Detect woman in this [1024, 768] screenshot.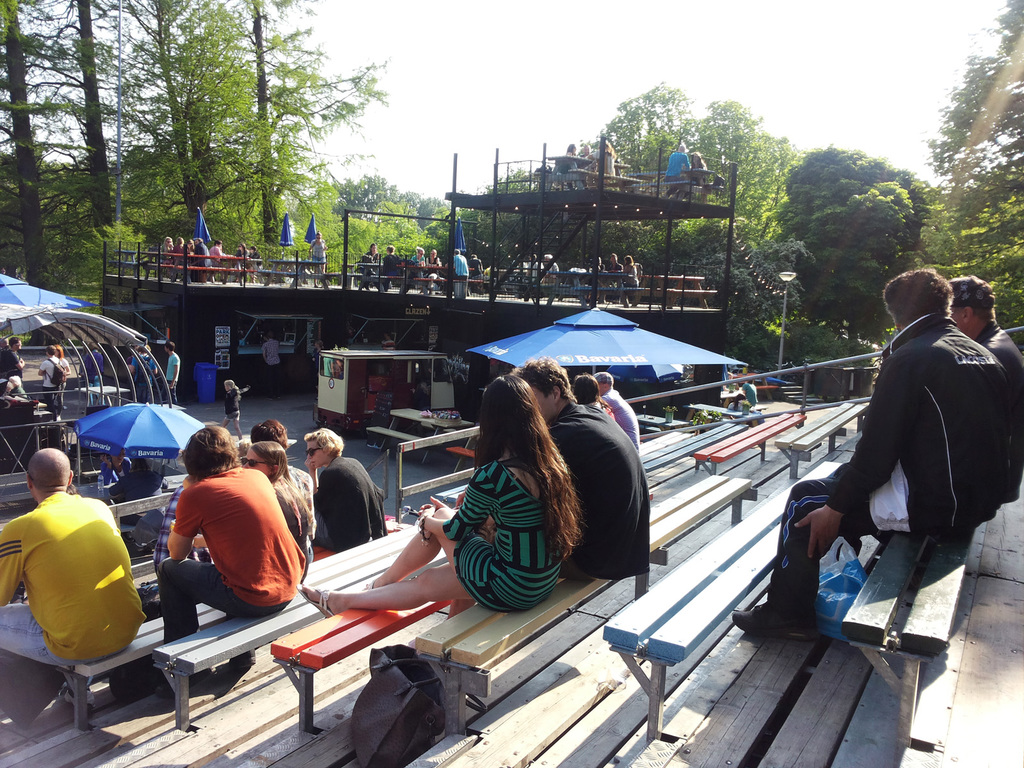
Detection: <bbox>596, 141, 617, 180</bbox>.
